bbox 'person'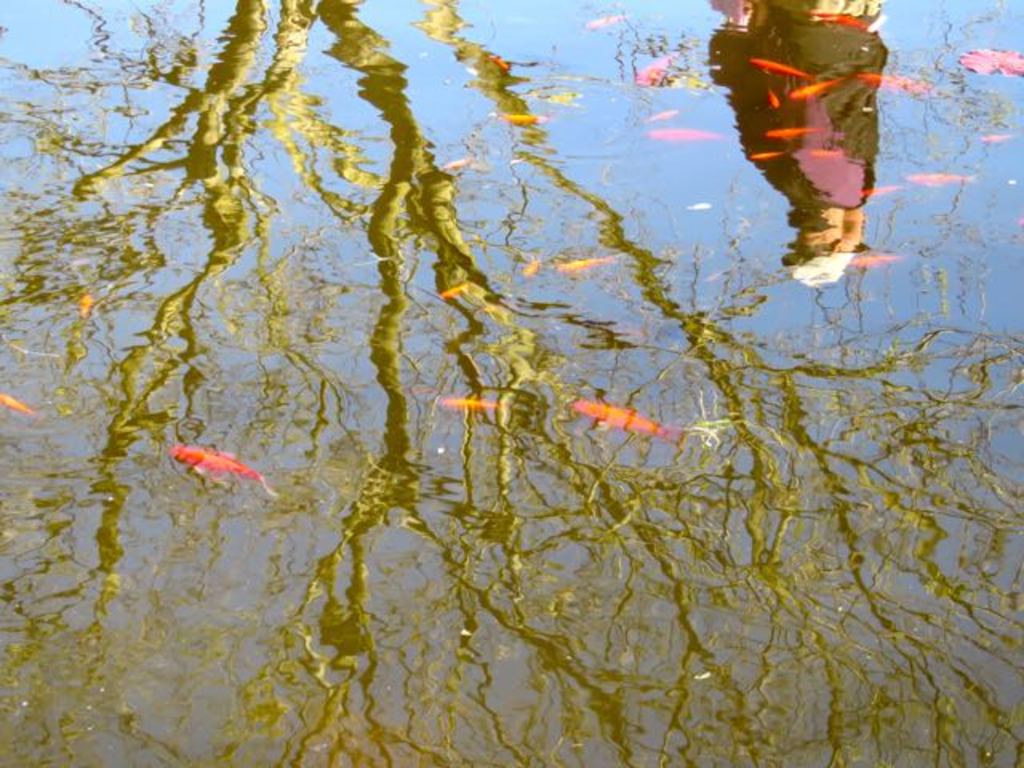
locate(730, 10, 886, 293)
